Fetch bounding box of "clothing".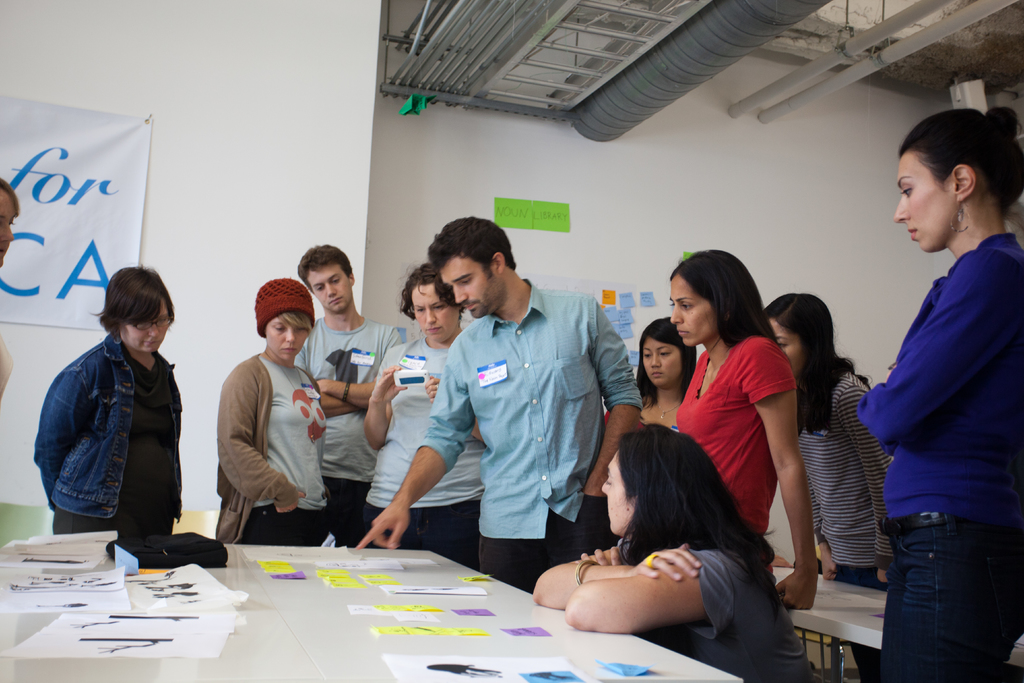
Bbox: (x1=205, y1=318, x2=328, y2=554).
